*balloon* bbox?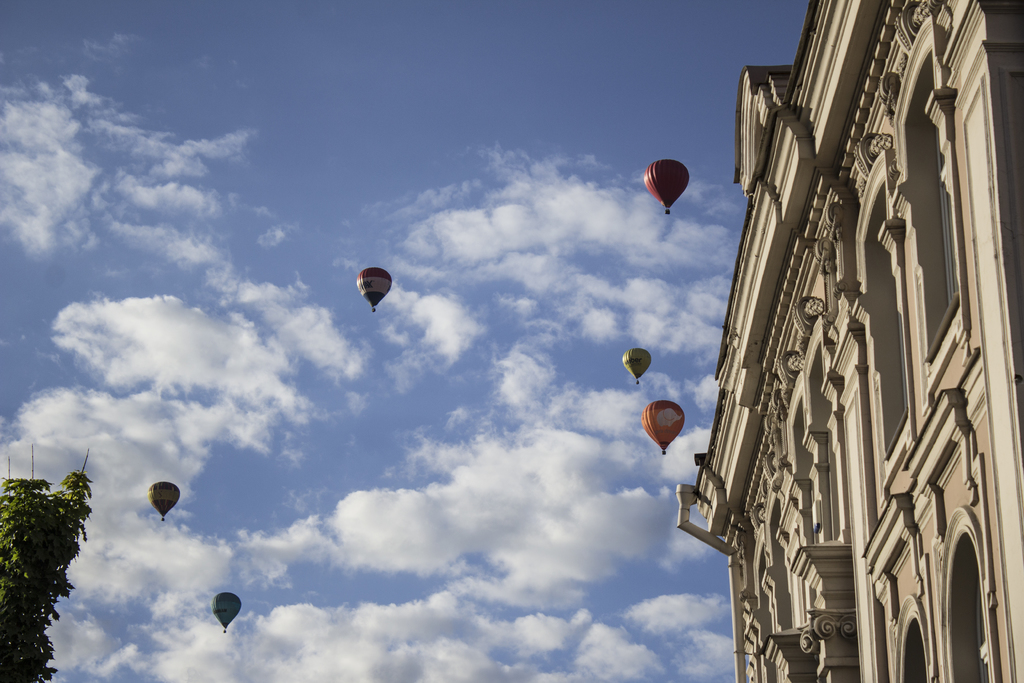
box=[214, 593, 243, 630]
